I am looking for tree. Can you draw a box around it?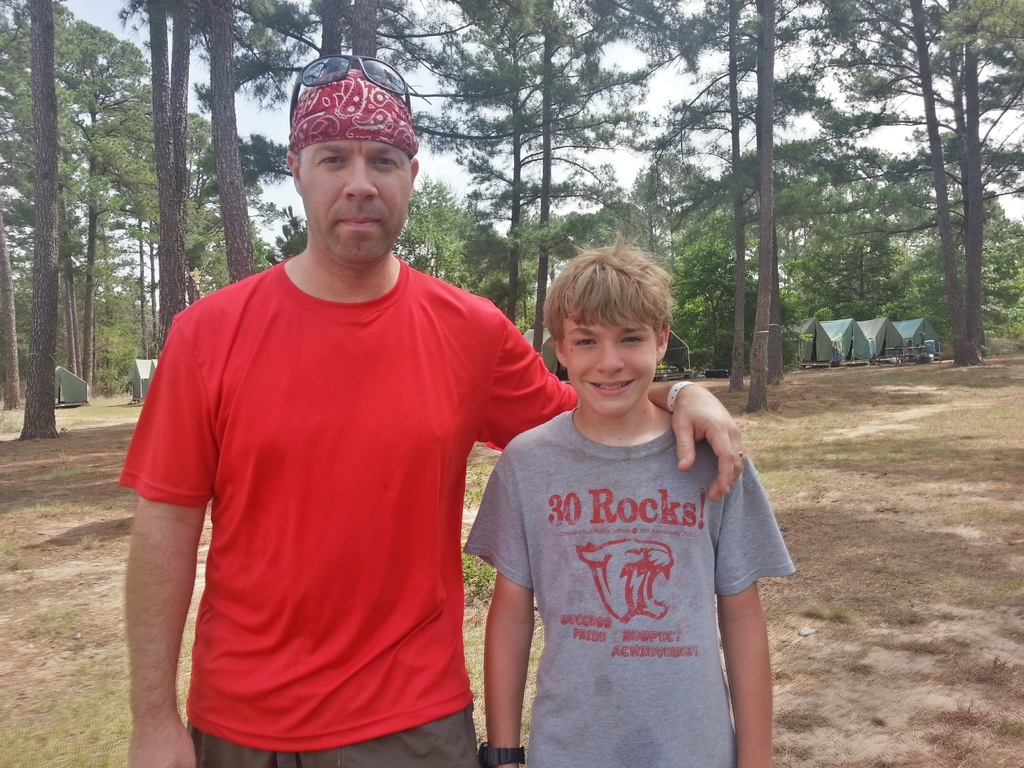
Sure, the bounding box is l=920, t=0, r=1023, b=355.
